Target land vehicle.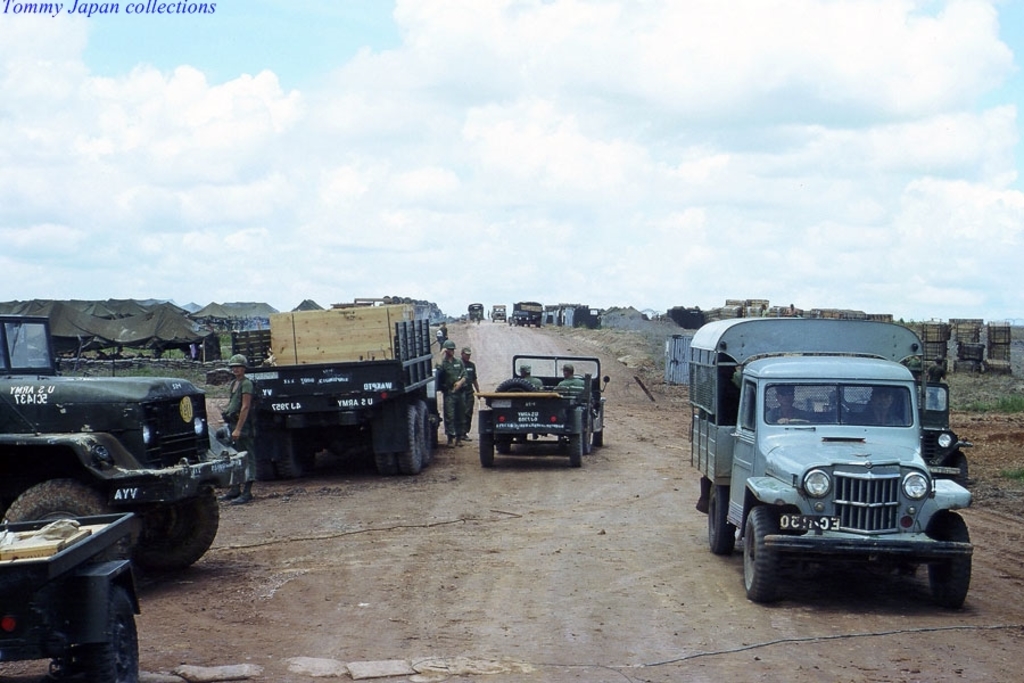
Target region: Rect(464, 302, 482, 321).
